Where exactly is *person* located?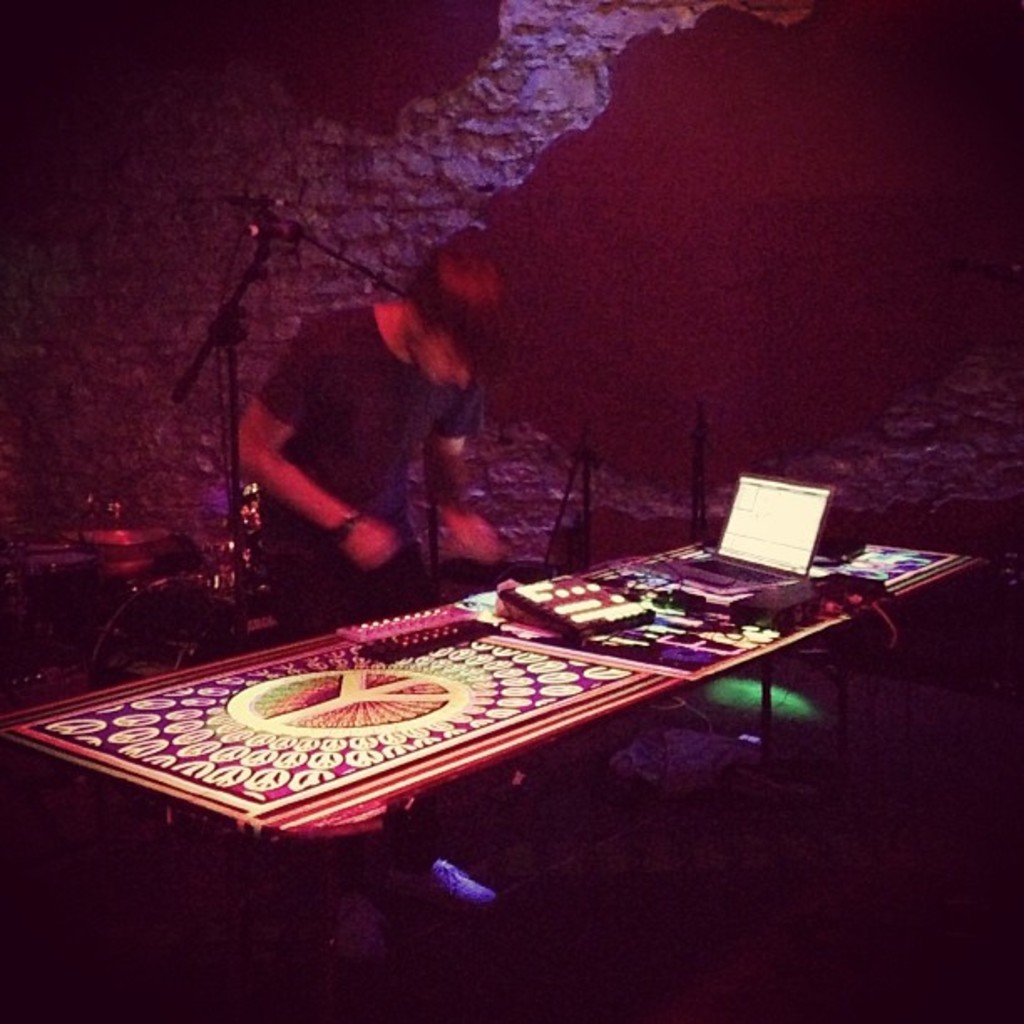
Its bounding box is {"x1": 238, "y1": 243, "x2": 509, "y2": 917}.
